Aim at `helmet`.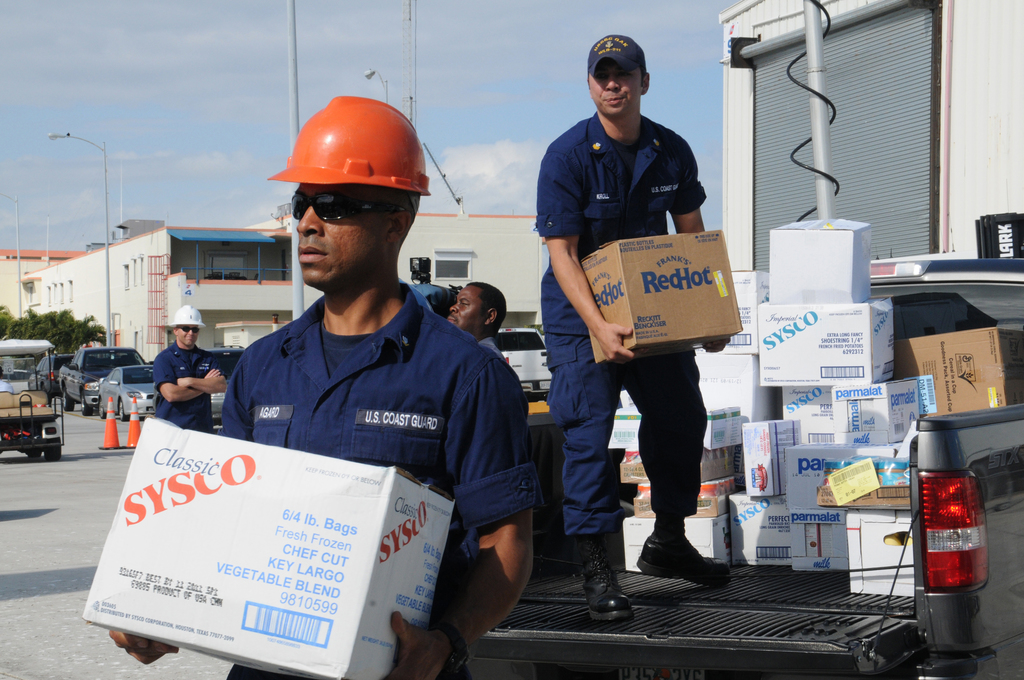
Aimed at (173,305,205,325).
